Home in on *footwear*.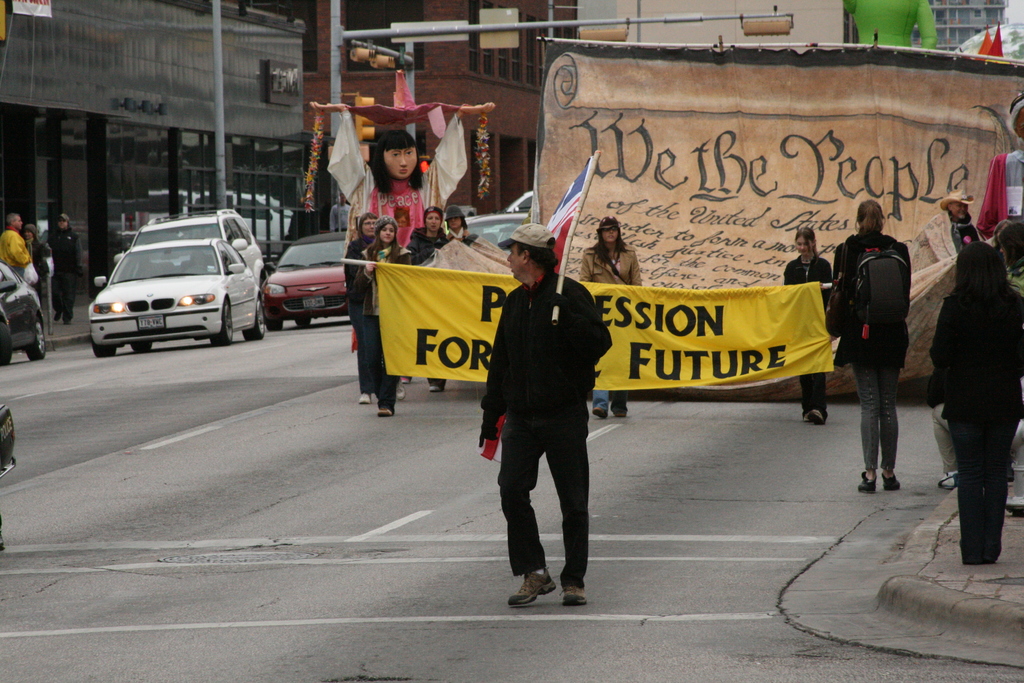
Homed in at l=594, t=409, r=607, b=418.
